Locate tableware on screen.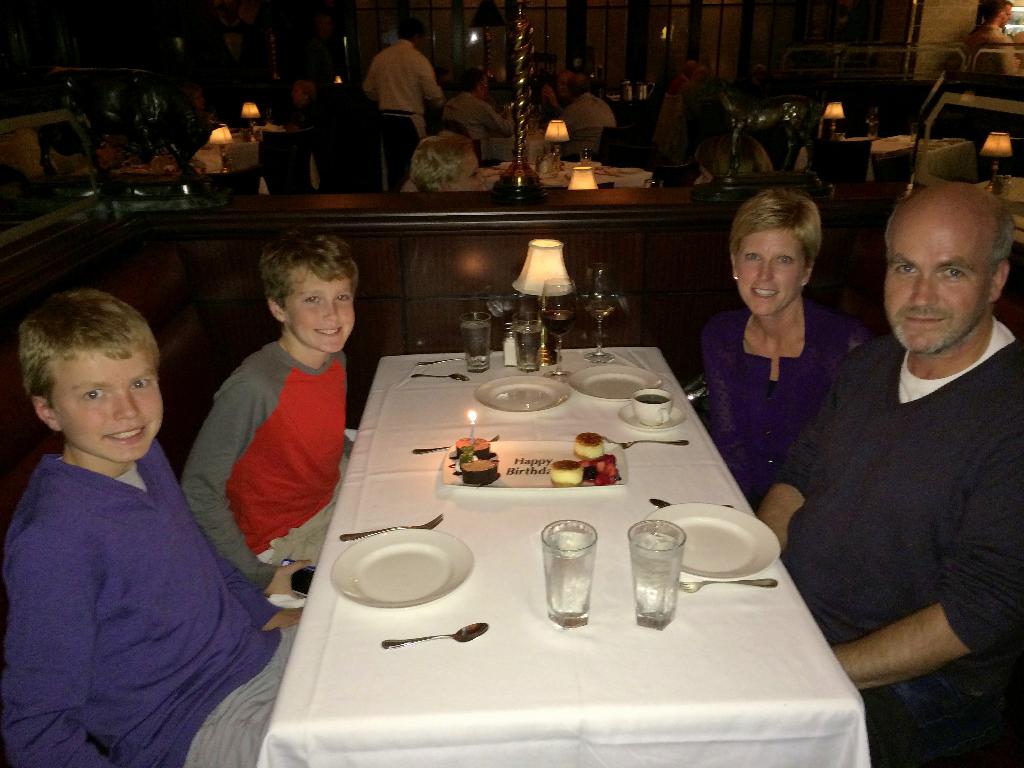
On screen at (x1=502, y1=324, x2=517, y2=366).
